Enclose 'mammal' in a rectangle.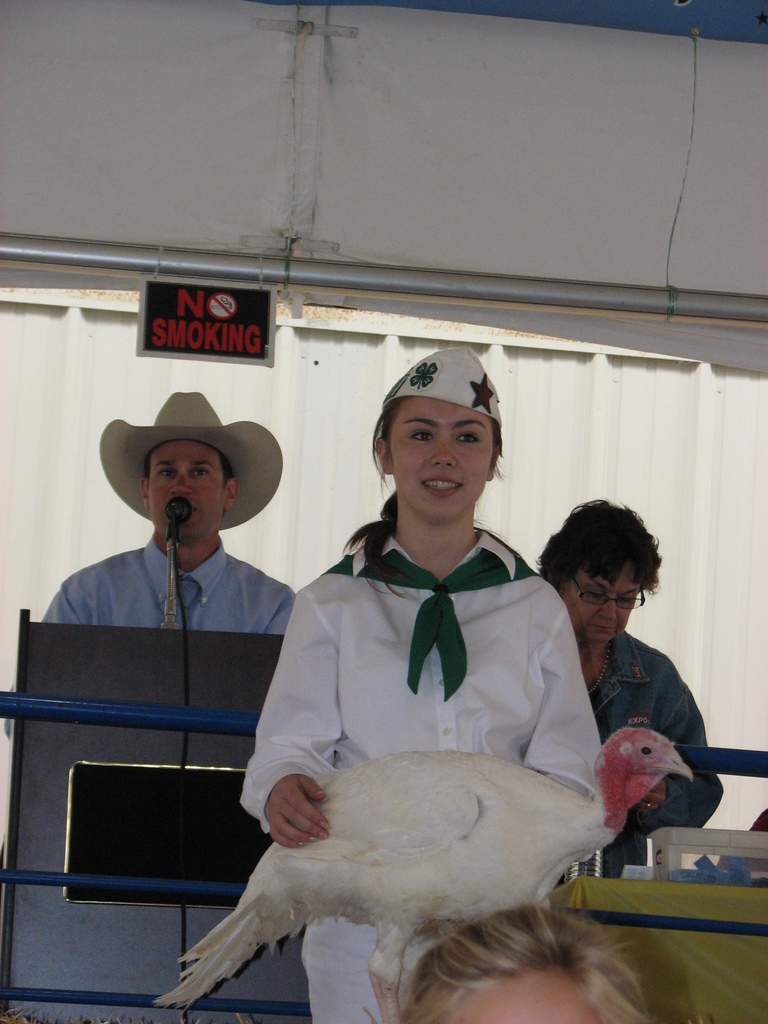
crop(238, 342, 605, 1023).
